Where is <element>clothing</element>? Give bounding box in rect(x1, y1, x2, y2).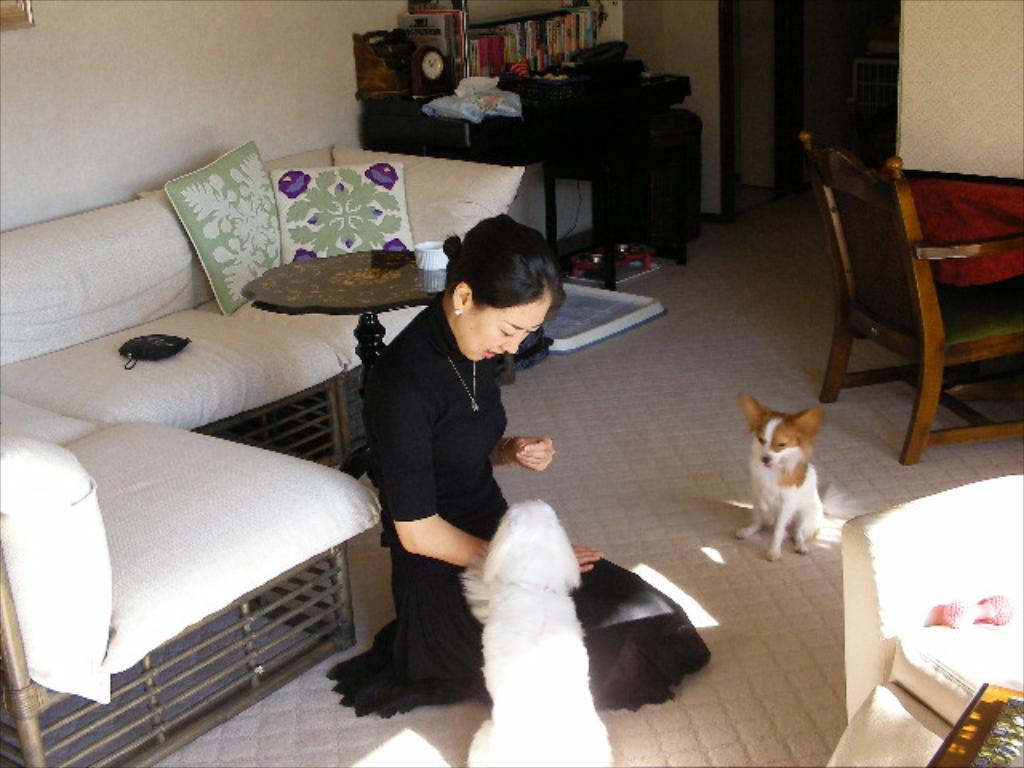
rect(349, 270, 565, 678).
